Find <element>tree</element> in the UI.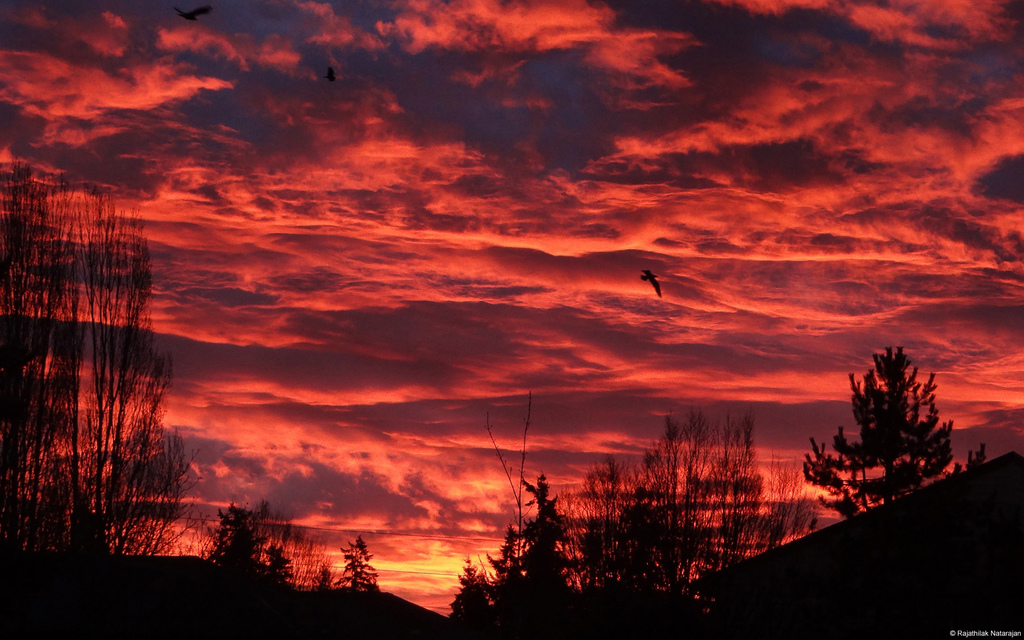
UI element at <box>255,541,301,584</box>.
